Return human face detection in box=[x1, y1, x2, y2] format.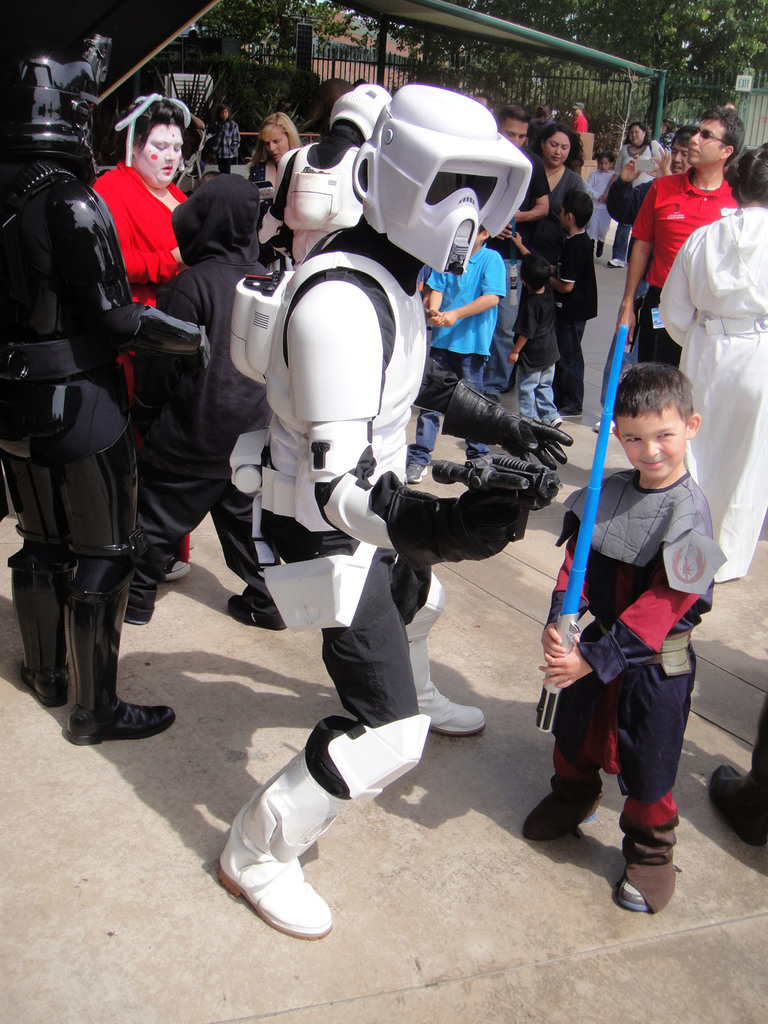
box=[597, 157, 611, 176].
